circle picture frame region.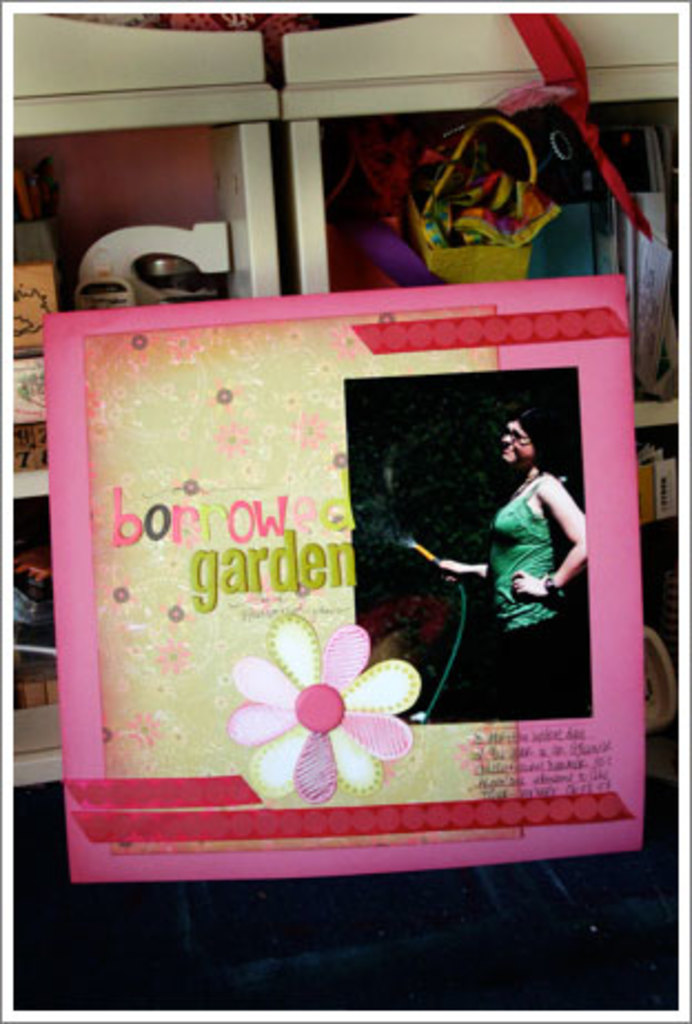
Region: 40/270/643/880.
